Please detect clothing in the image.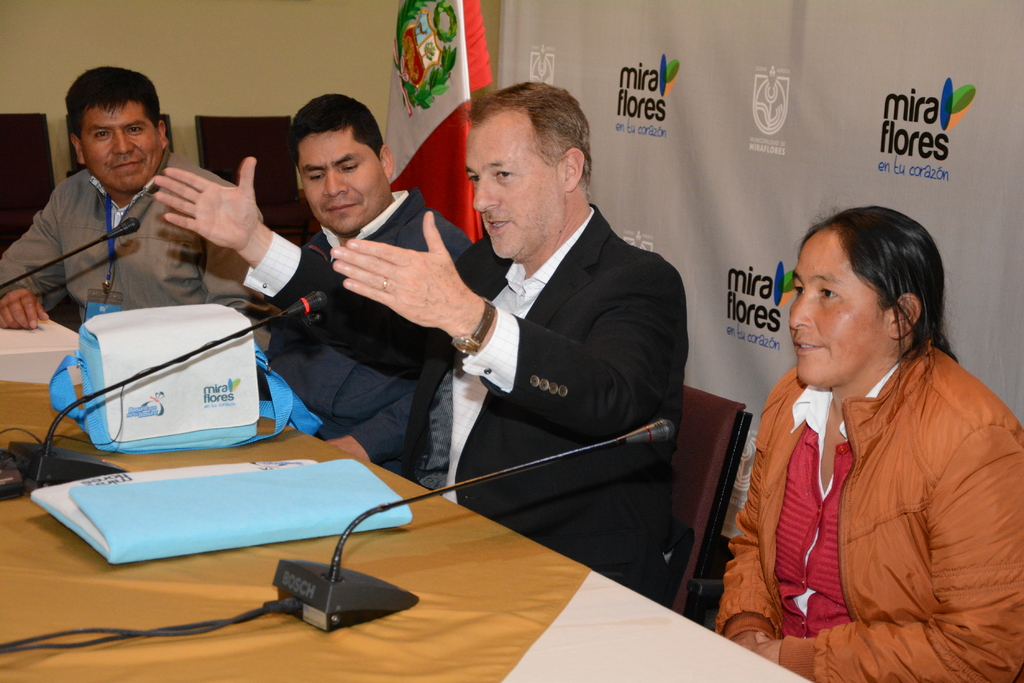
<region>243, 194, 689, 590</region>.
